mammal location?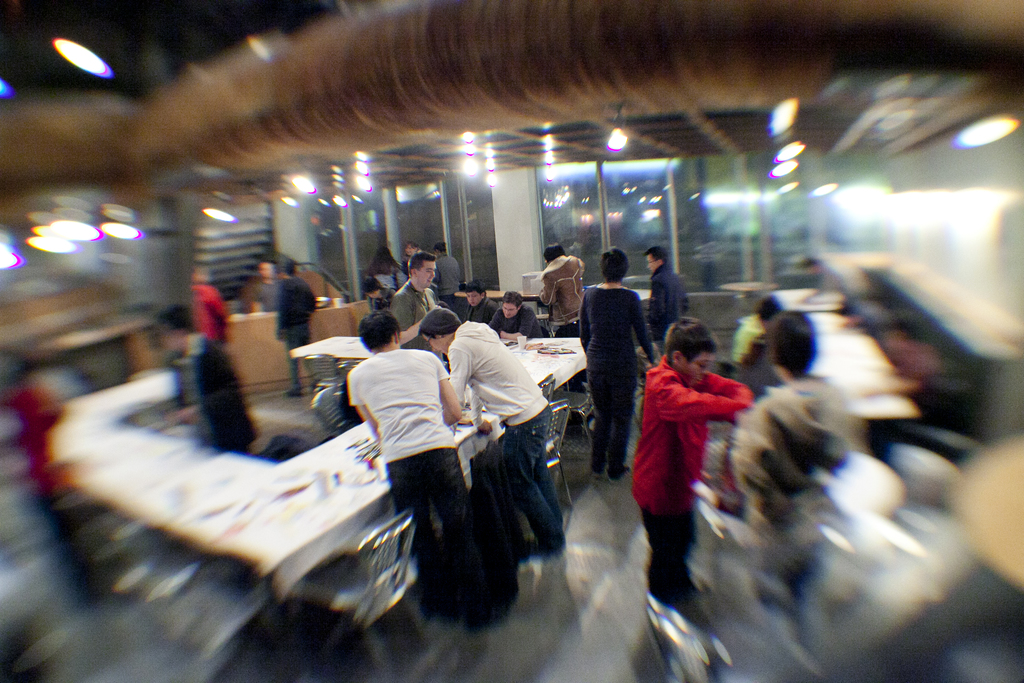
387:253:442:362
